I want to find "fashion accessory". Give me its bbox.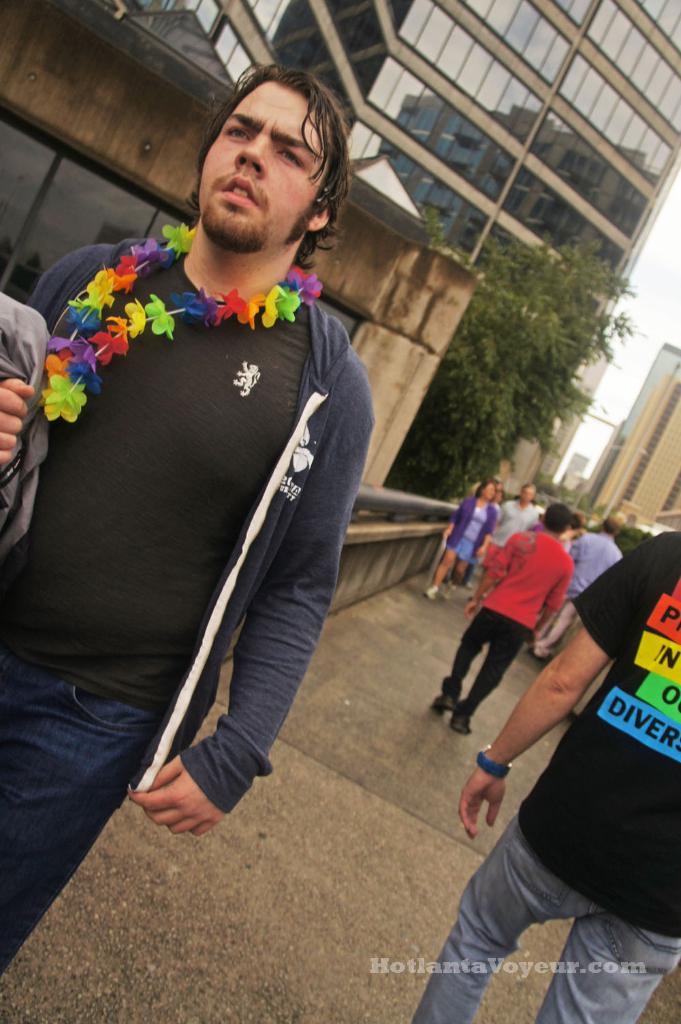
Rect(476, 742, 516, 777).
